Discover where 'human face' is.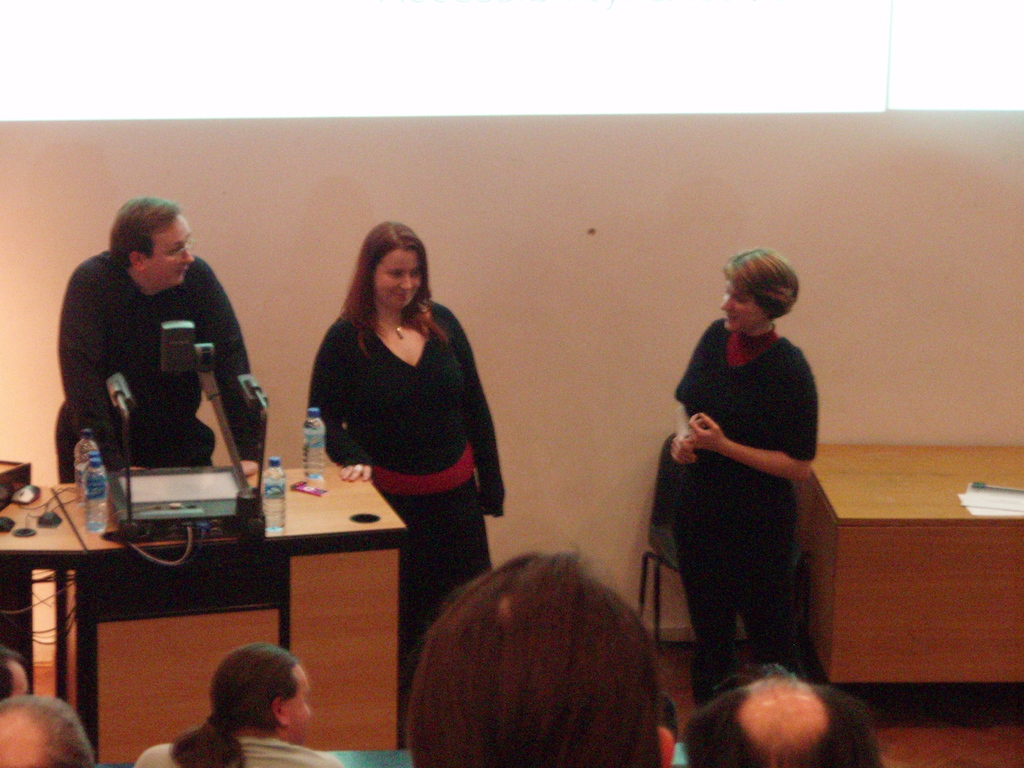
Discovered at BBox(378, 252, 422, 310).
